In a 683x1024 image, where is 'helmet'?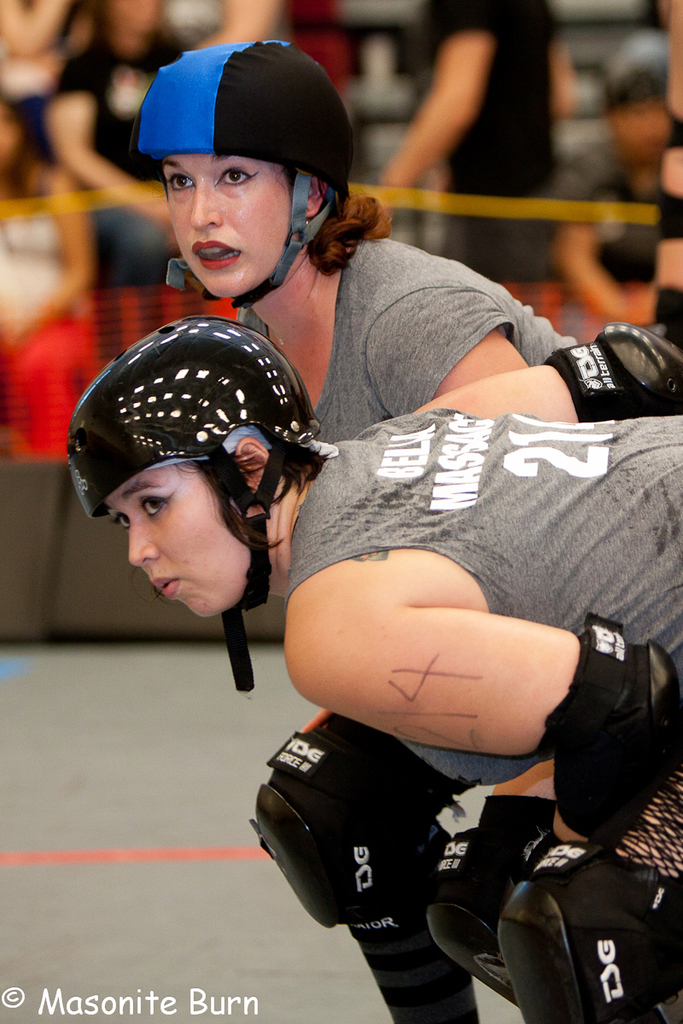
<bbox>128, 38, 359, 312</bbox>.
